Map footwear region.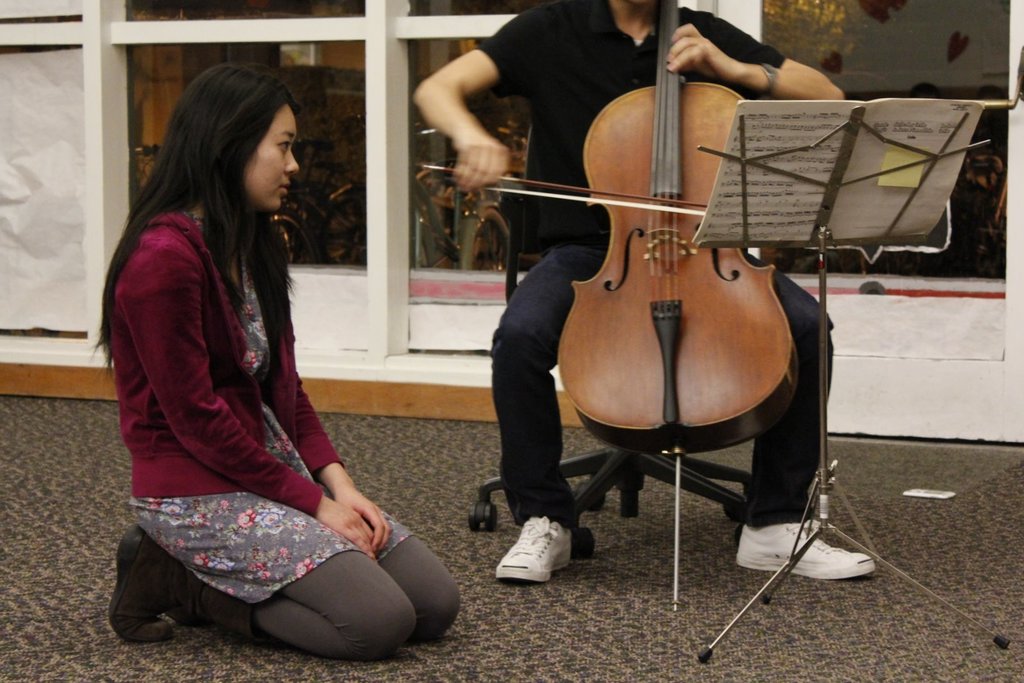
Mapped to select_region(734, 520, 875, 582).
